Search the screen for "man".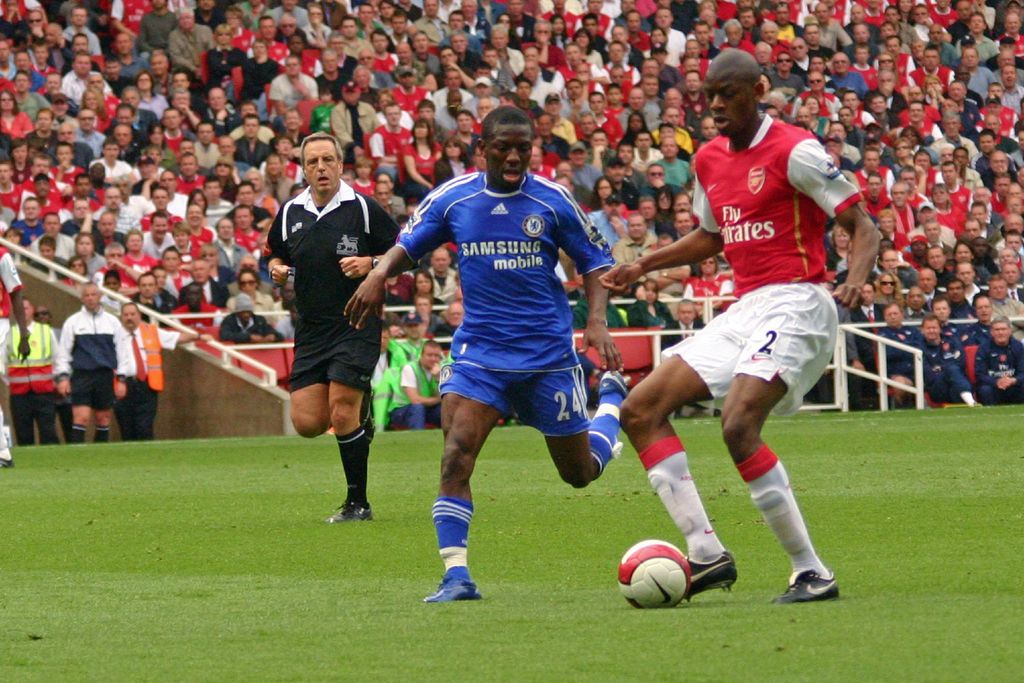
Found at detection(0, 244, 30, 472).
